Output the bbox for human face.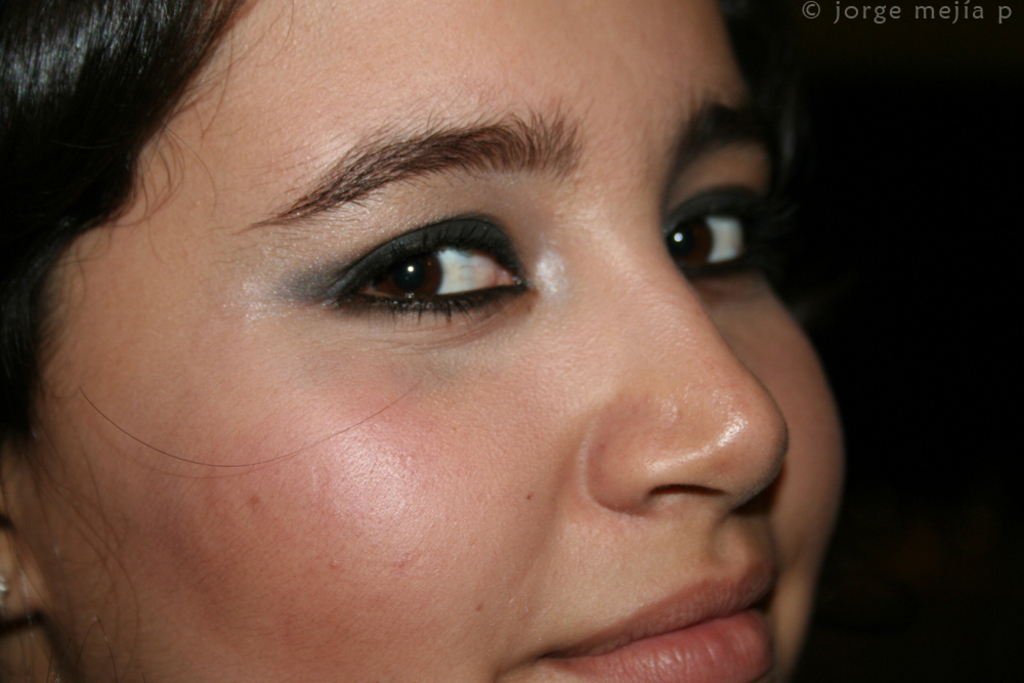
25:0:846:682.
